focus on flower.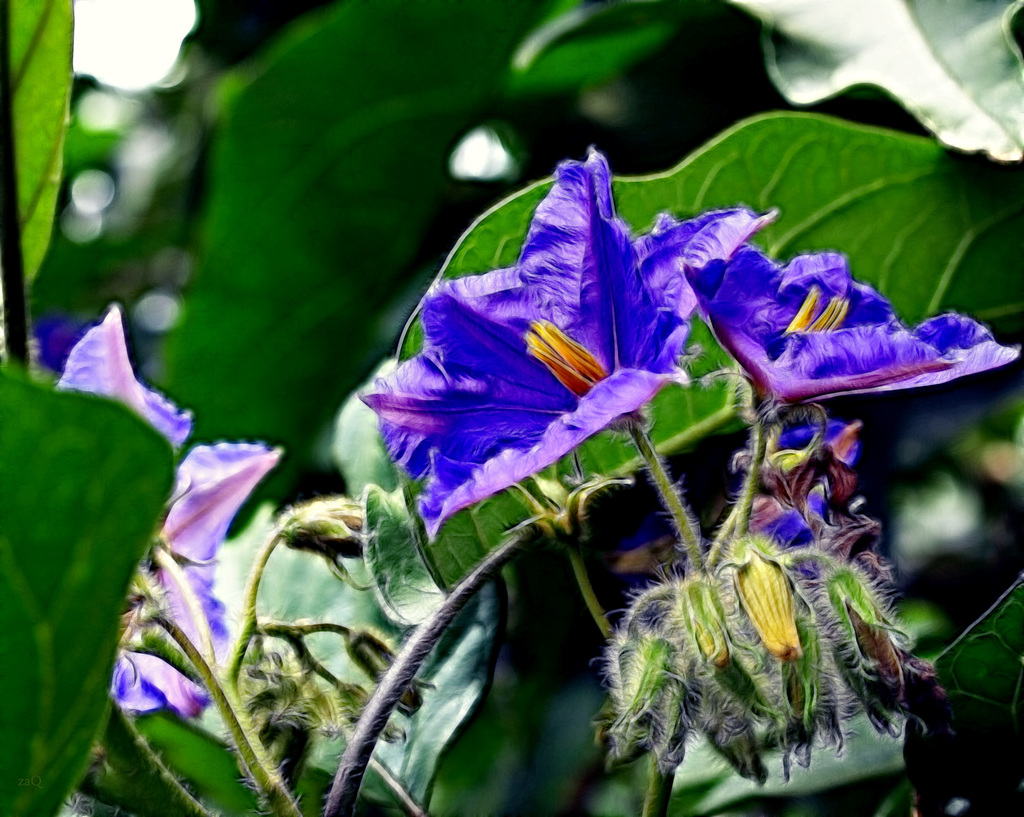
Focused at pyautogui.locateOnScreen(384, 171, 813, 551).
